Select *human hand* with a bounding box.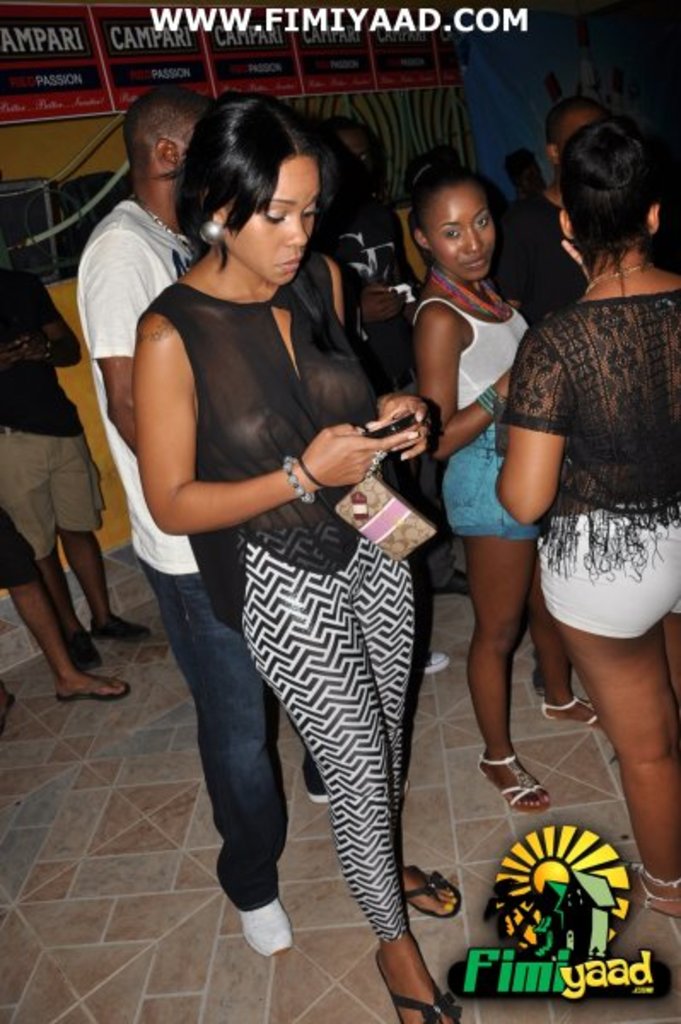
x1=495 y1=369 x2=514 y2=404.
